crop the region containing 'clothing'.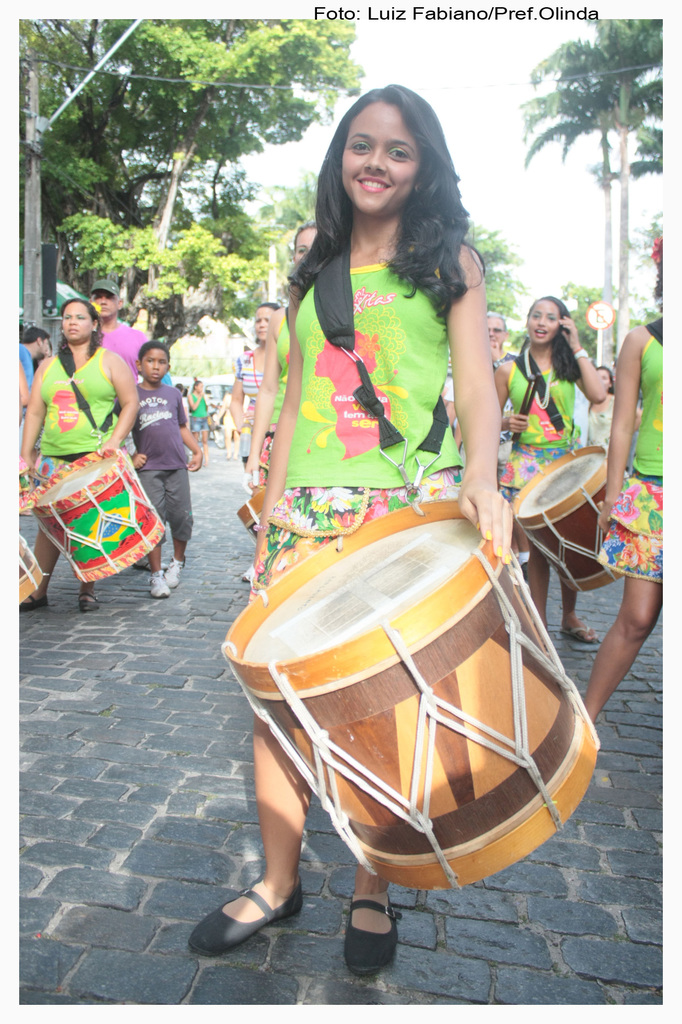
Crop region: (x1=583, y1=395, x2=619, y2=470).
